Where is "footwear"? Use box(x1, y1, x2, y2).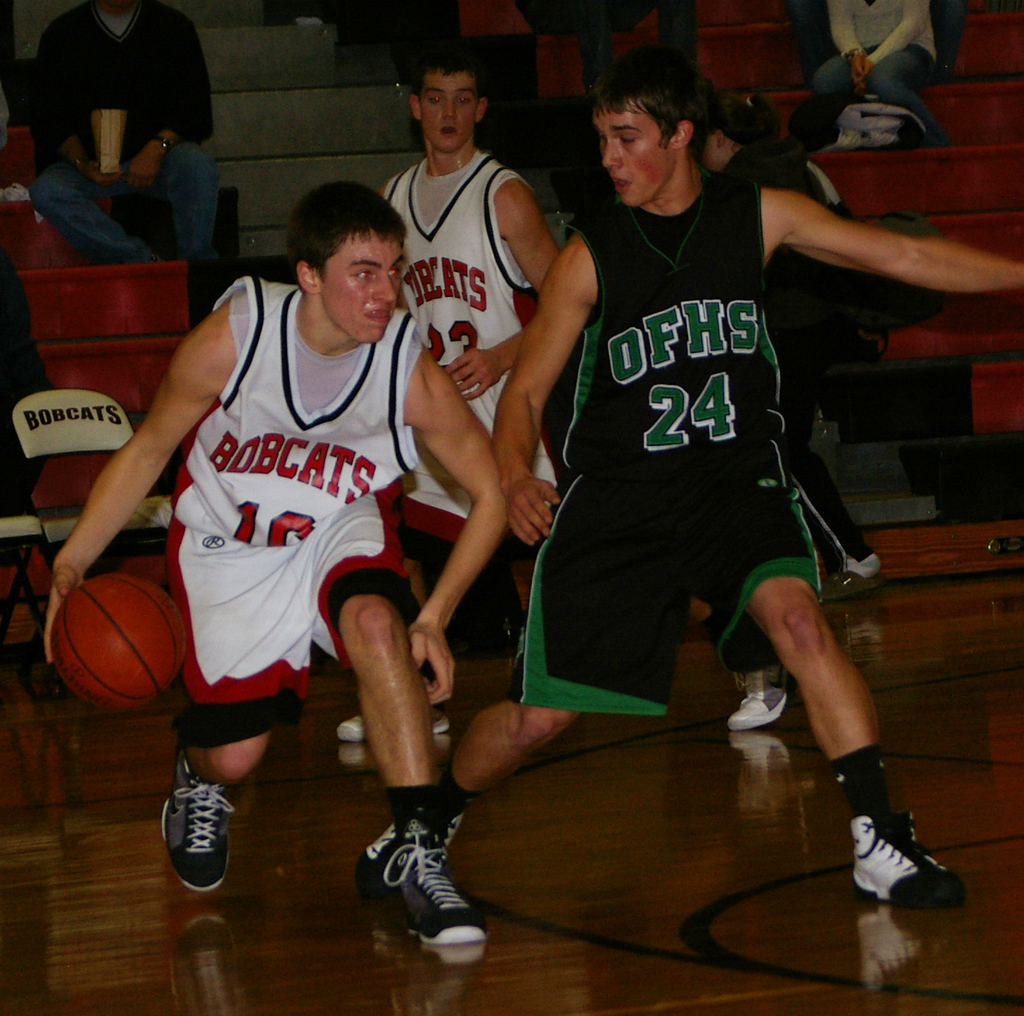
box(727, 668, 793, 735).
